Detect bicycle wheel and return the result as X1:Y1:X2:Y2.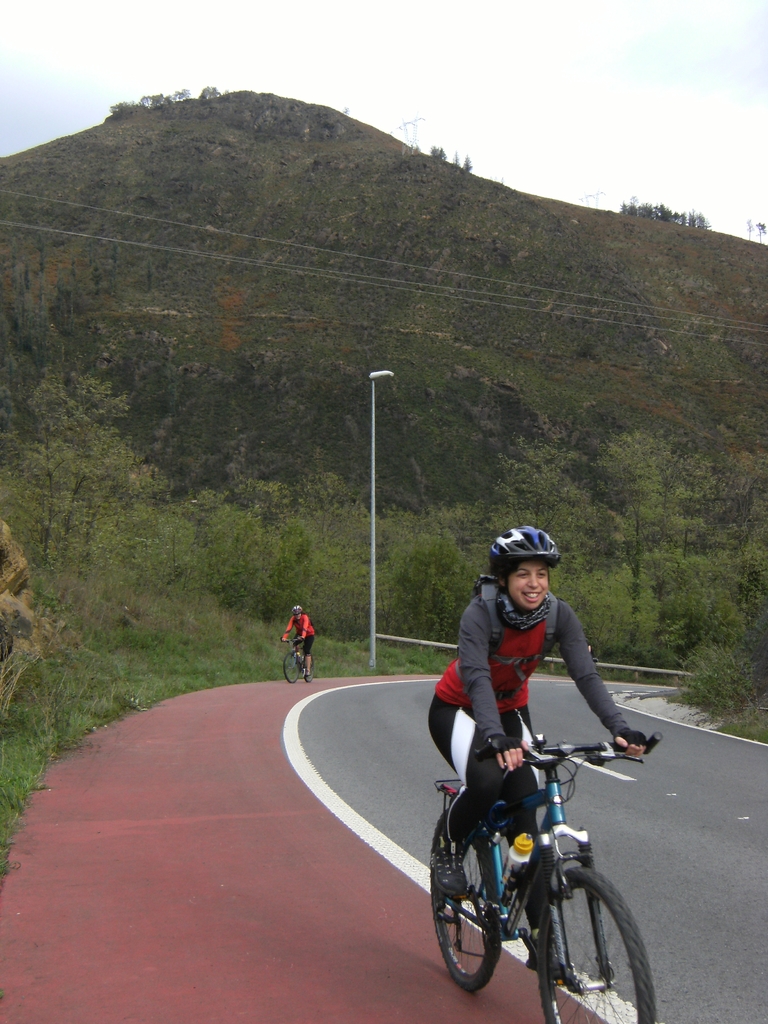
529:851:660:1015.
